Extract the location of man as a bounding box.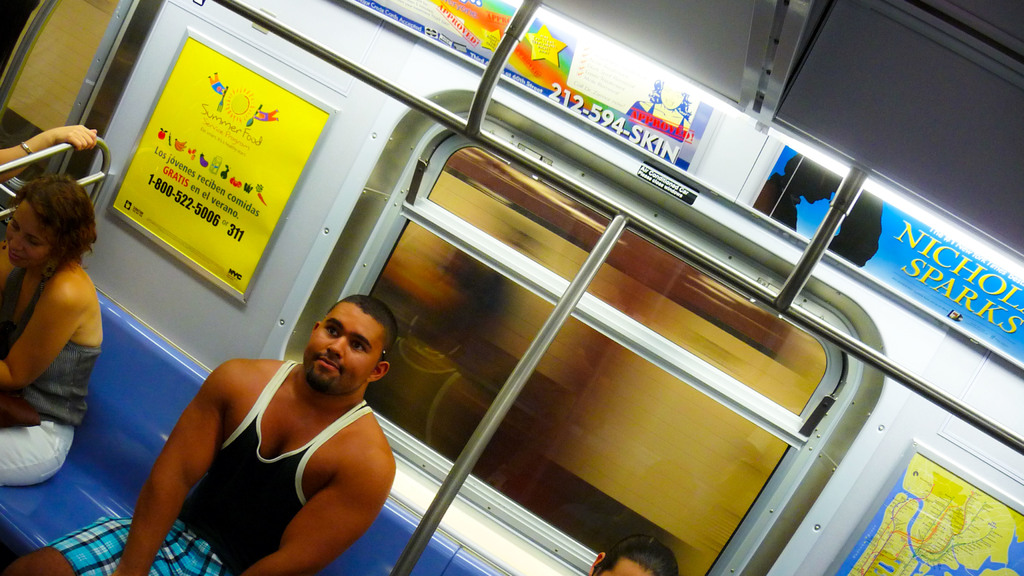
box(0, 293, 399, 575).
